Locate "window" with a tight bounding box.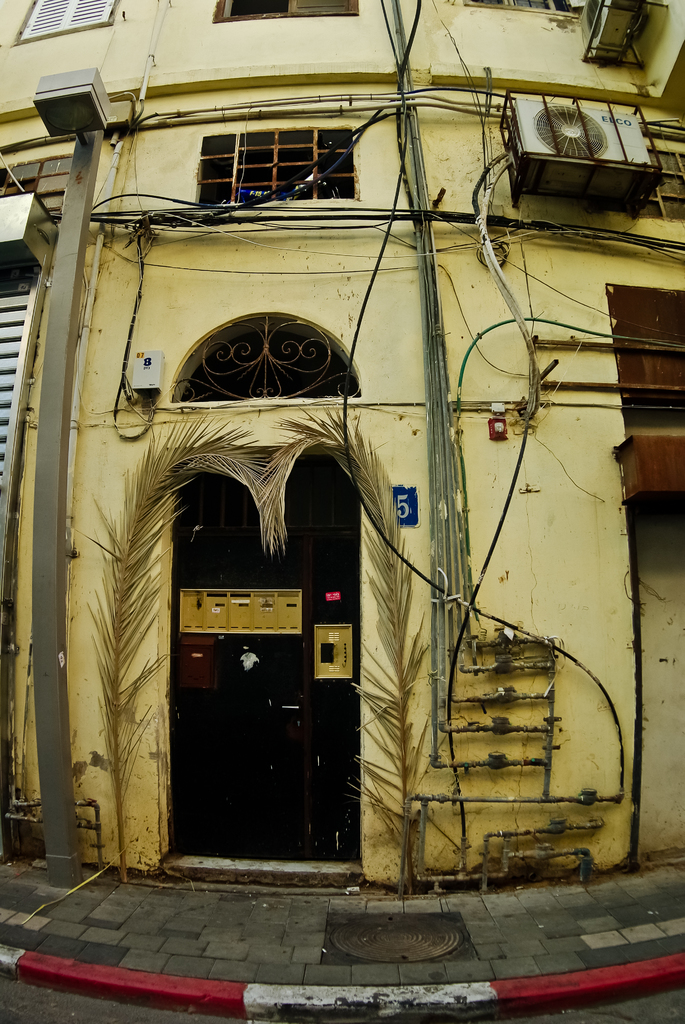
[12,0,120,44].
